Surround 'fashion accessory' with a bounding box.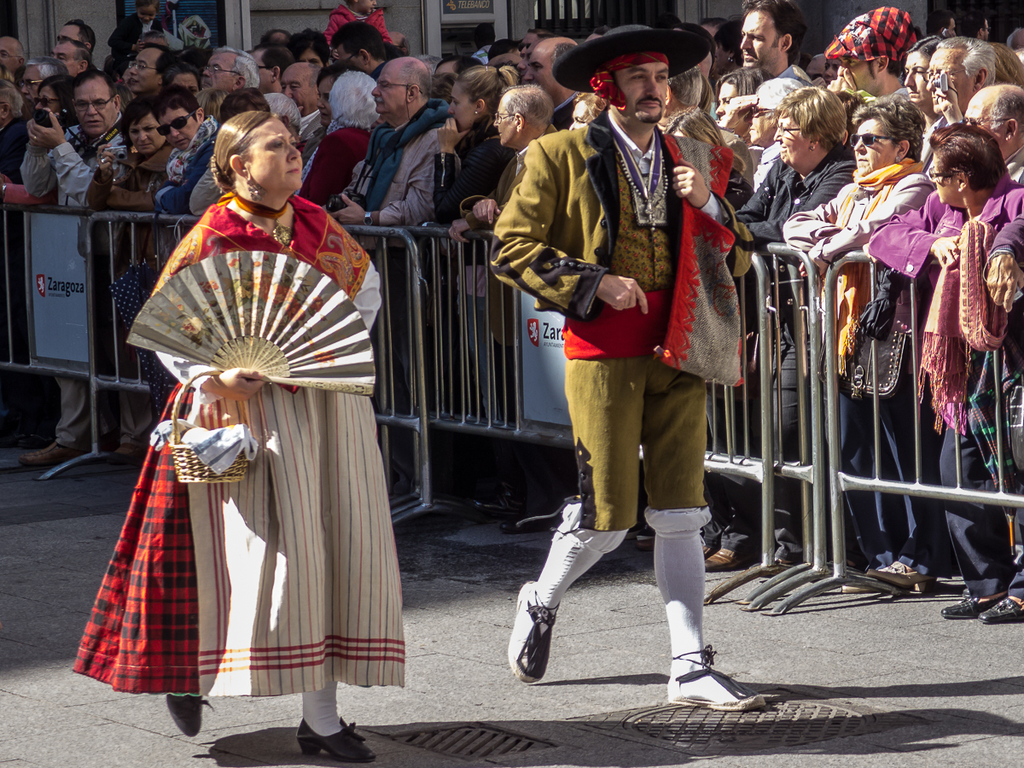
box(299, 713, 374, 767).
